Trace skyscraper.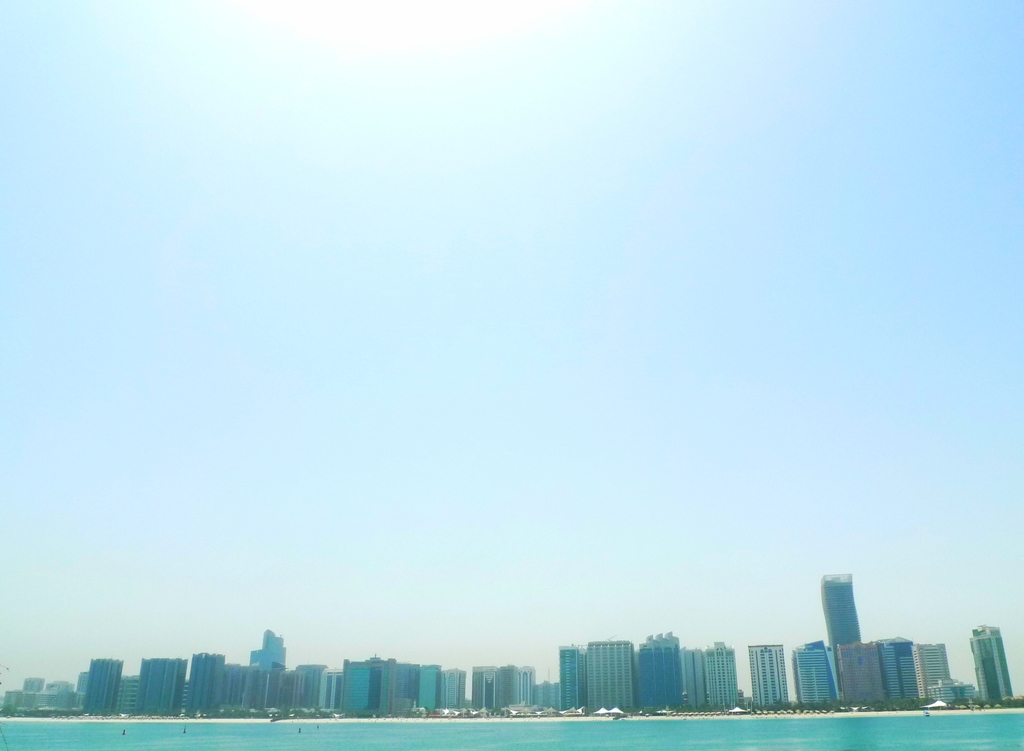
Traced to <region>632, 629, 681, 709</region>.
